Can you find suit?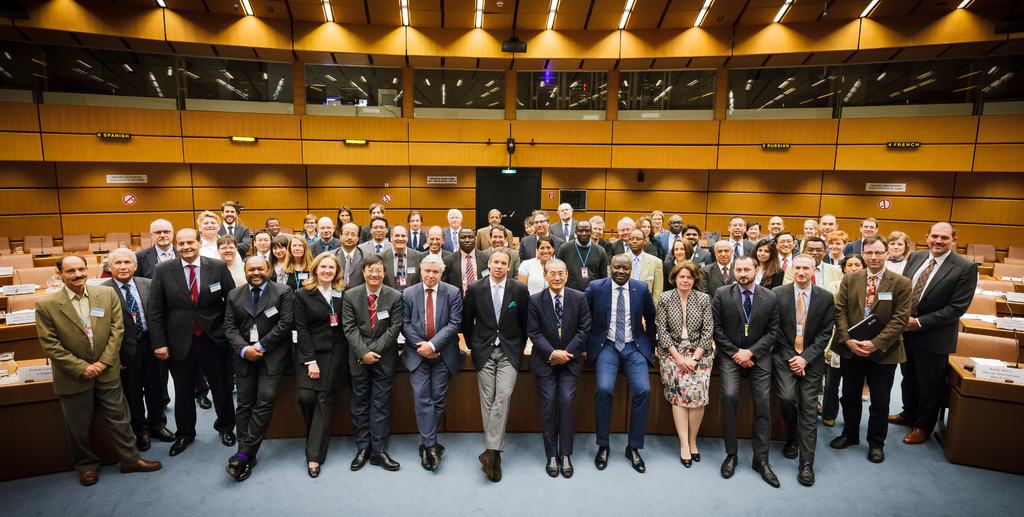
Yes, bounding box: x1=292, y1=282, x2=350, y2=467.
